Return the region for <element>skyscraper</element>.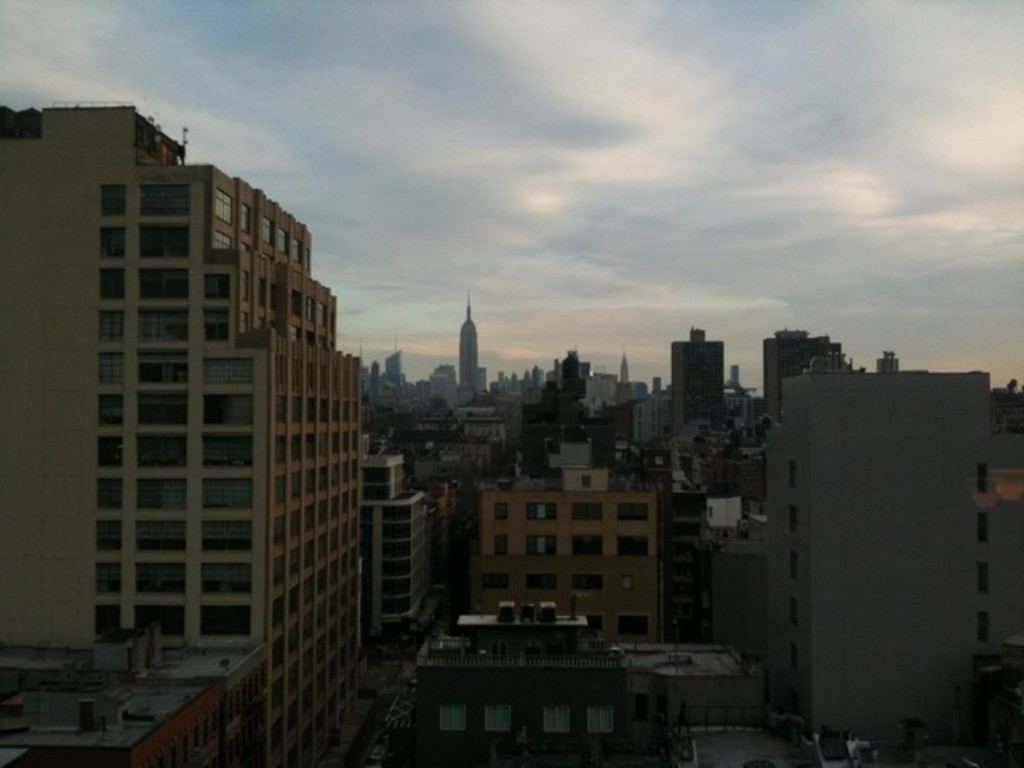
714/322/1002/736.
